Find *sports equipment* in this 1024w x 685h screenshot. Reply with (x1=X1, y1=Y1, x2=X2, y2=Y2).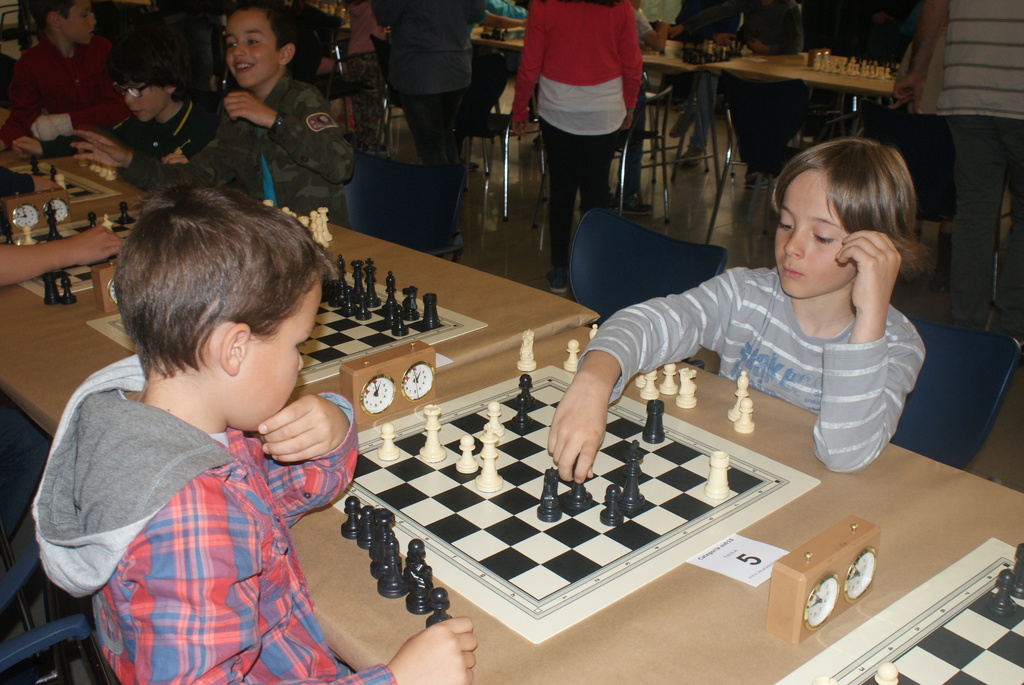
(x1=640, y1=368, x2=662, y2=400).
